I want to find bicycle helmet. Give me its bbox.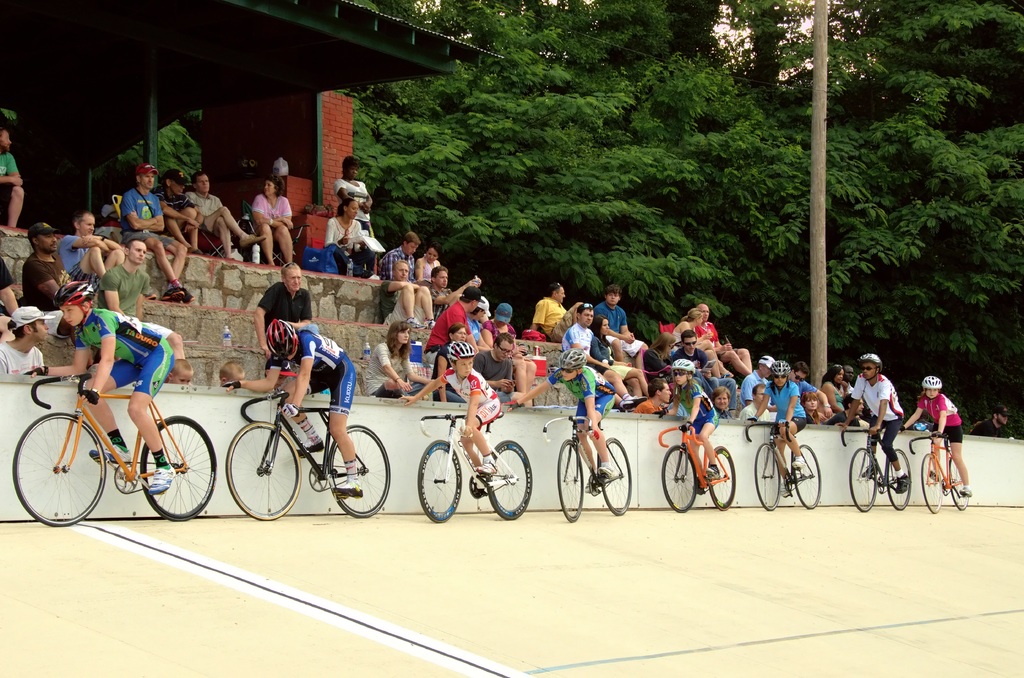
<region>923, 379, 947, 392</region>.
